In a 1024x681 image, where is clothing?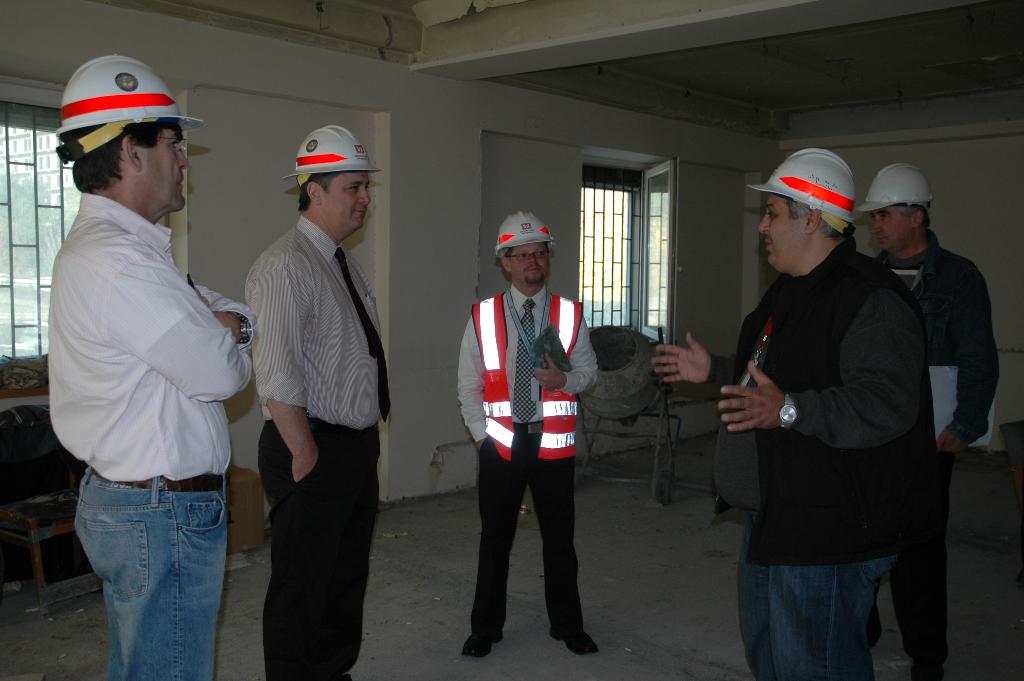
box(890, 230, 1000, 680).
